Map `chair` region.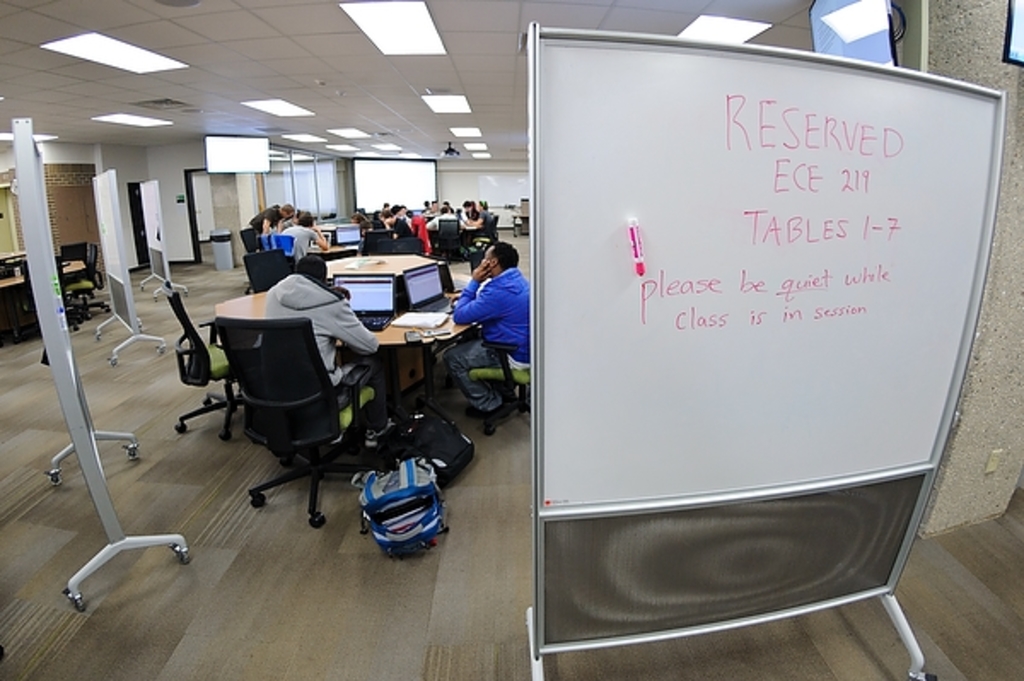
Mapped to 266:230:300:261.
